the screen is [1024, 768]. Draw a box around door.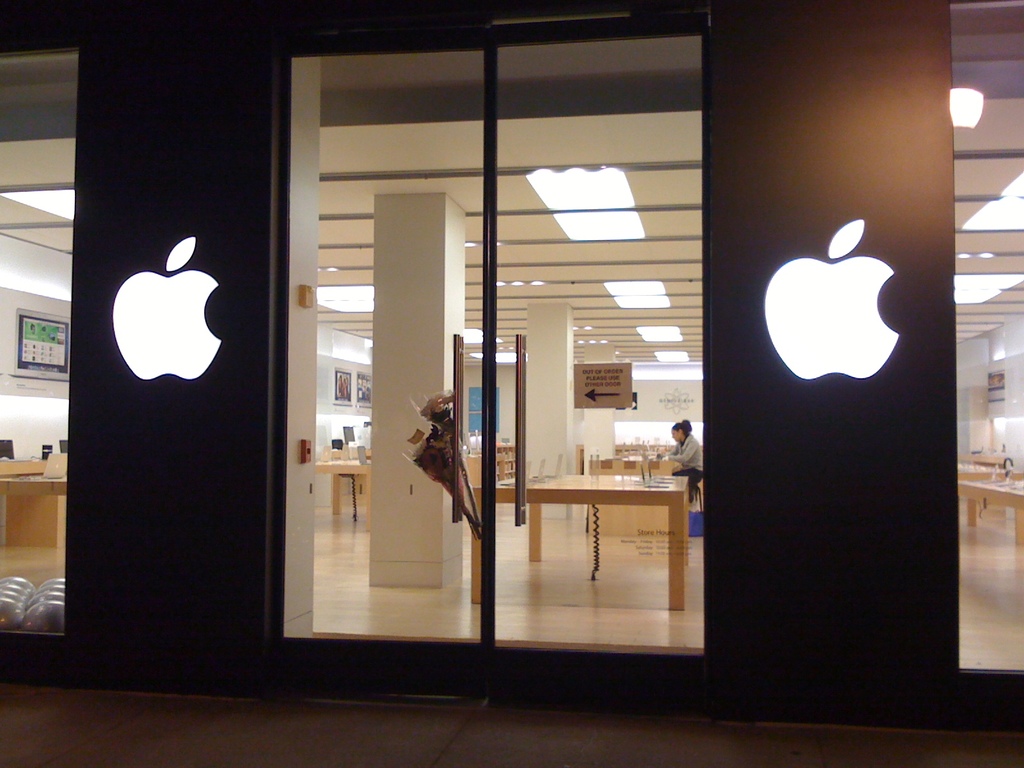
<bbox>276, 24, 488, 704</bbox>.
